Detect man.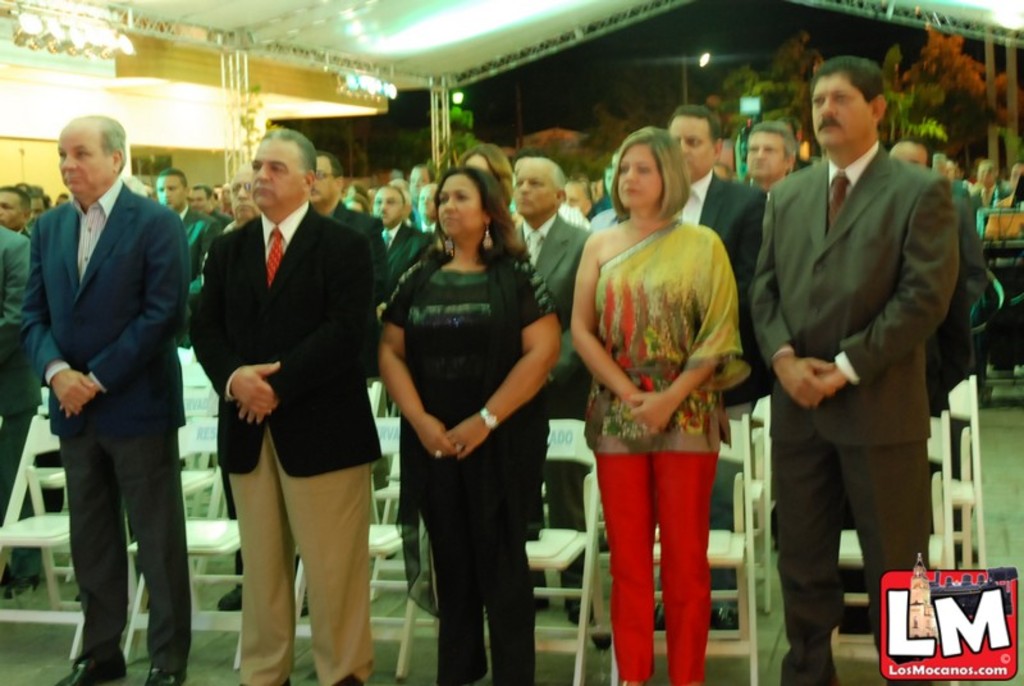
Detected at BBox(20, 114, 192, 685).
